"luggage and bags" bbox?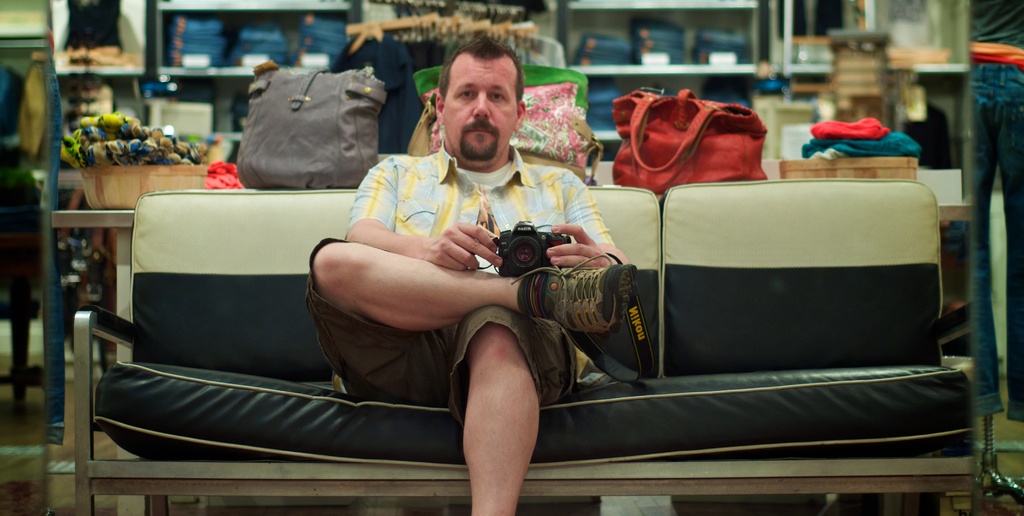
<region>611, 90, 767, 196</region>
